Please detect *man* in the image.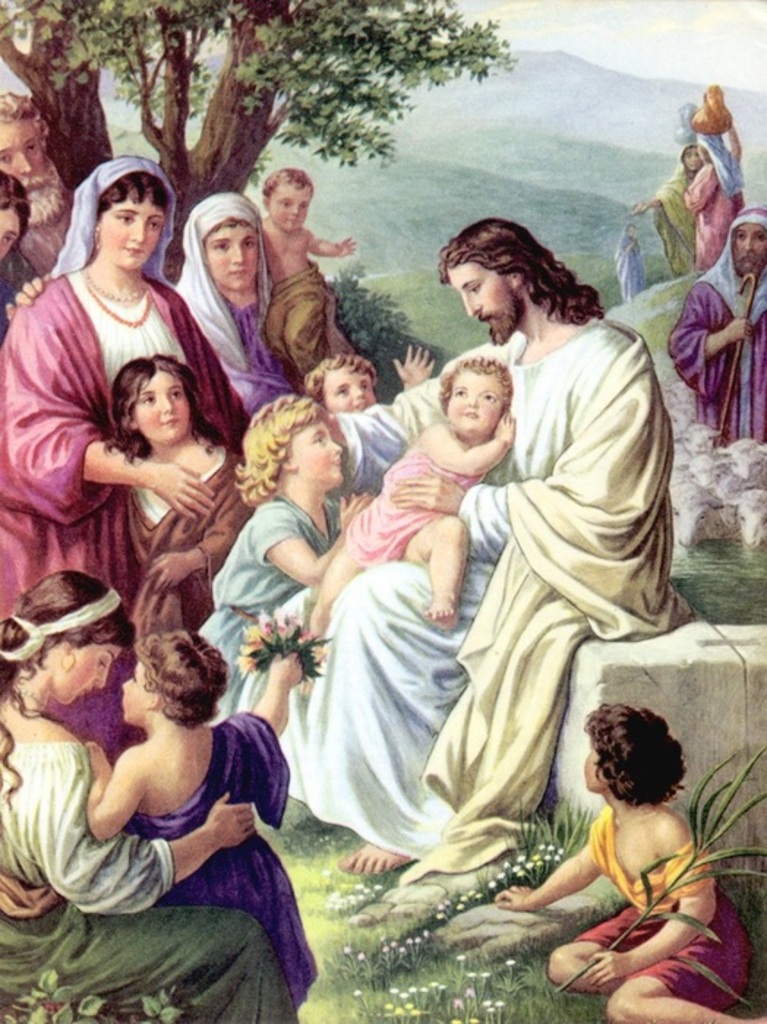
box=[676, 208, 766, 458].
